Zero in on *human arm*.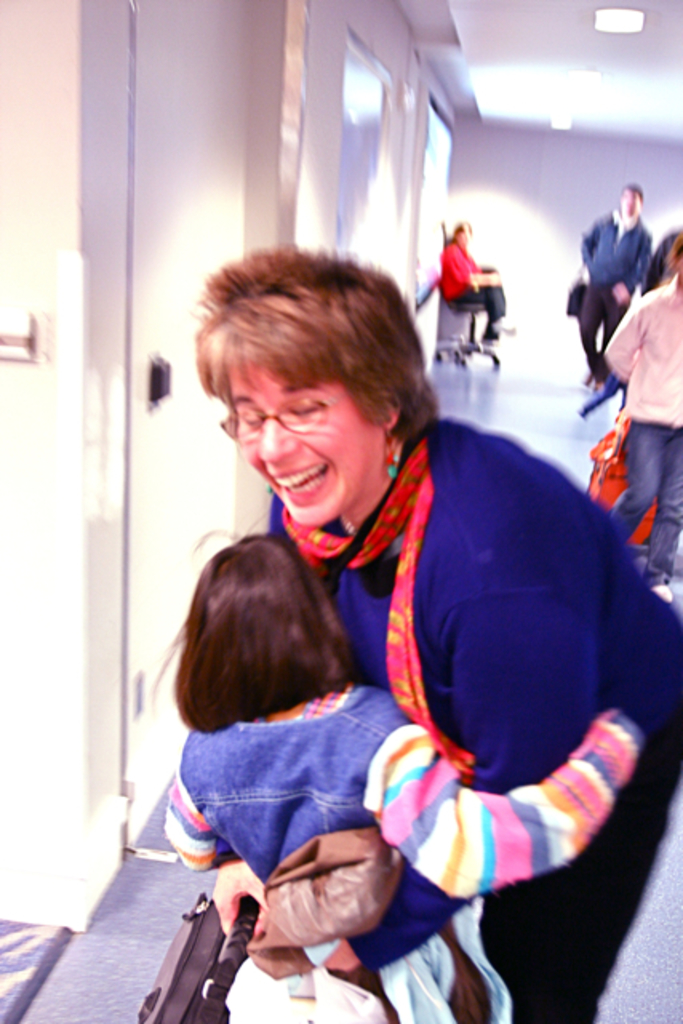
Zeroed in: 166,771,222,872.
